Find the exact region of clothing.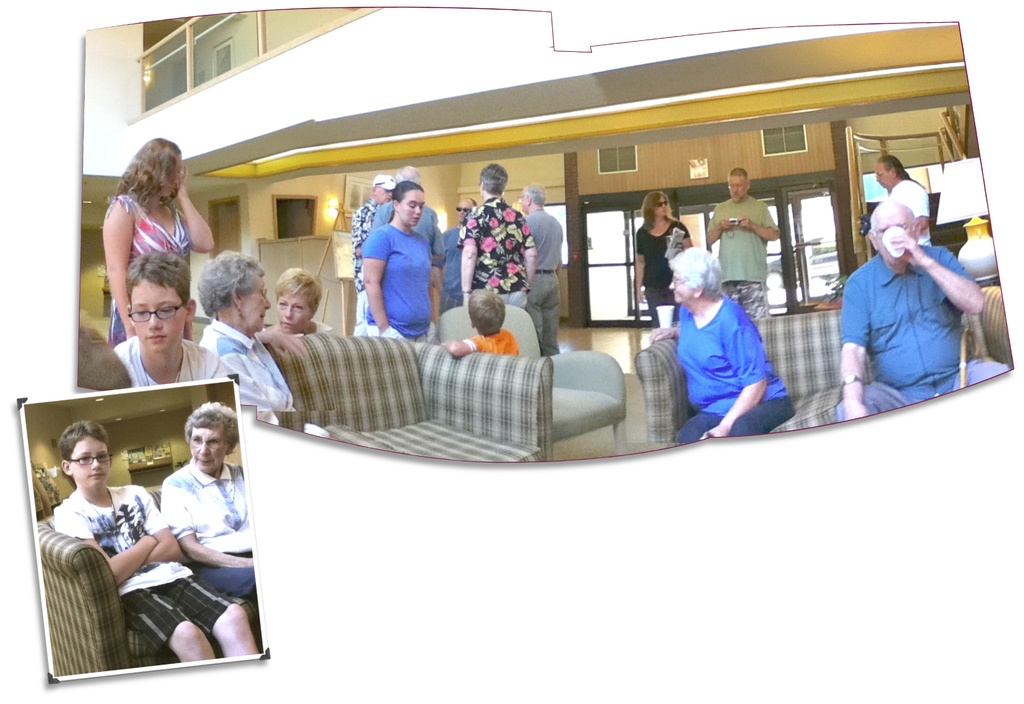
Exact region: region(344, 200, 382, 332).
